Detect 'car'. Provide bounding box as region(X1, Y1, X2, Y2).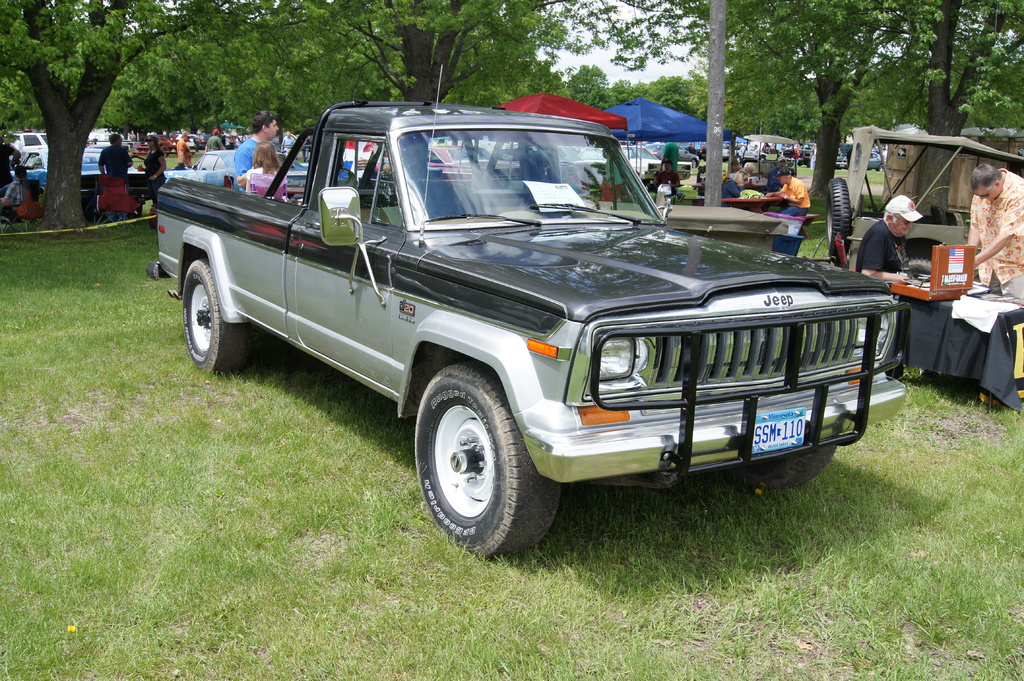
region(864, 144, 889, 178).
